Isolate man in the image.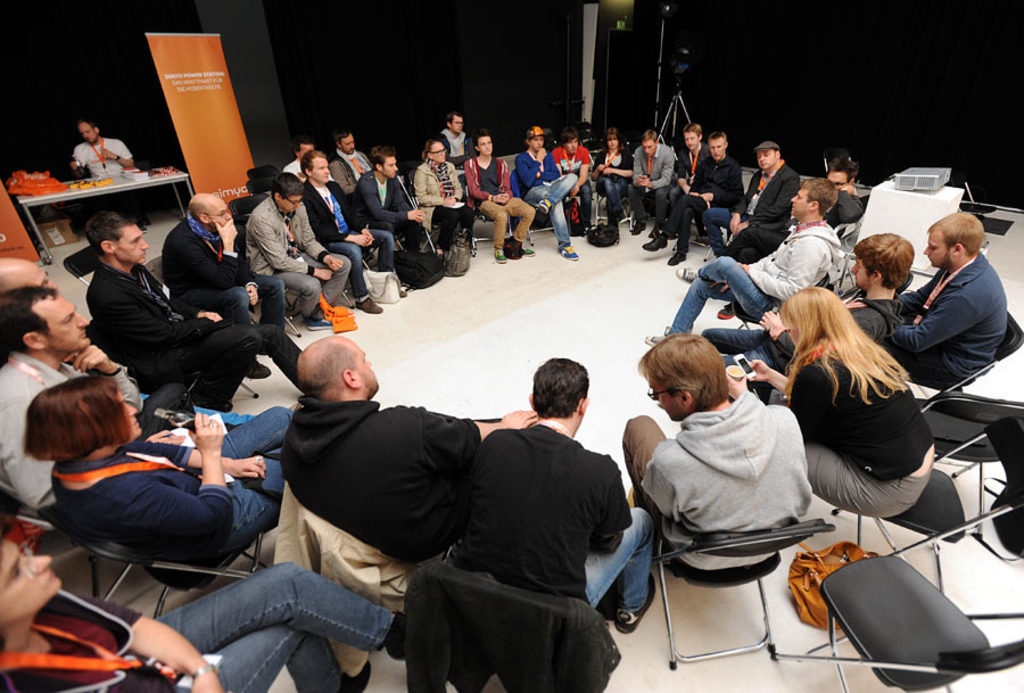
Isolated region: {"x1": 72, "y1": 121, "x2": 146, "y2": 231}.
